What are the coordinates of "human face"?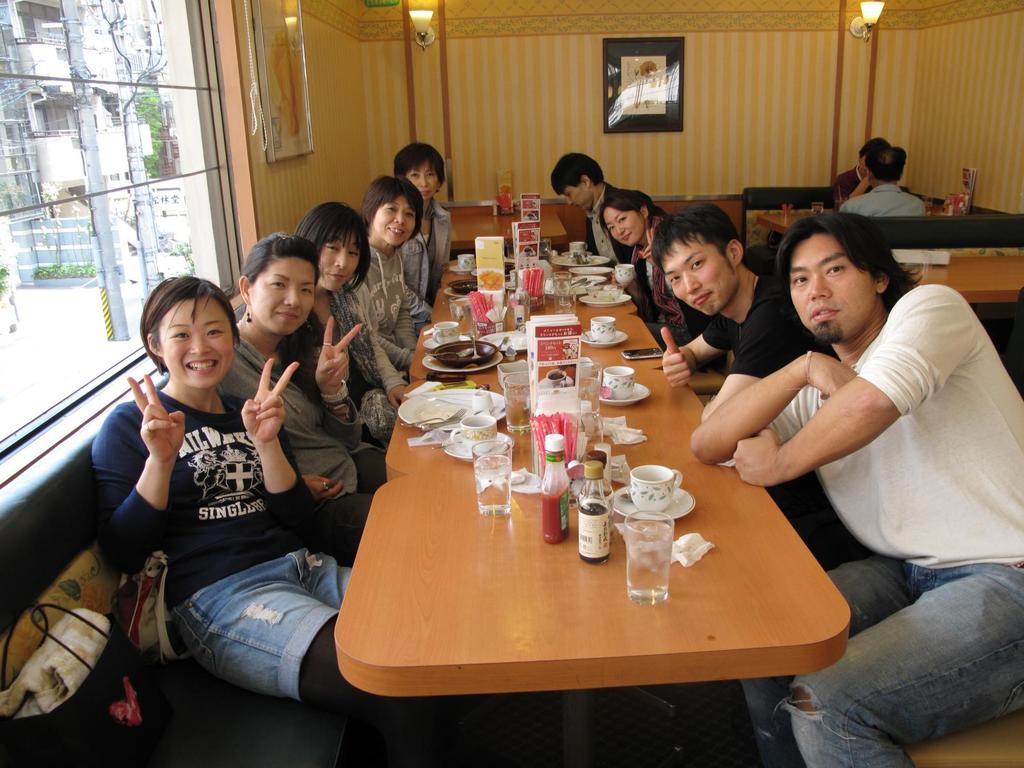
rect(319, 236, 367, 289).
